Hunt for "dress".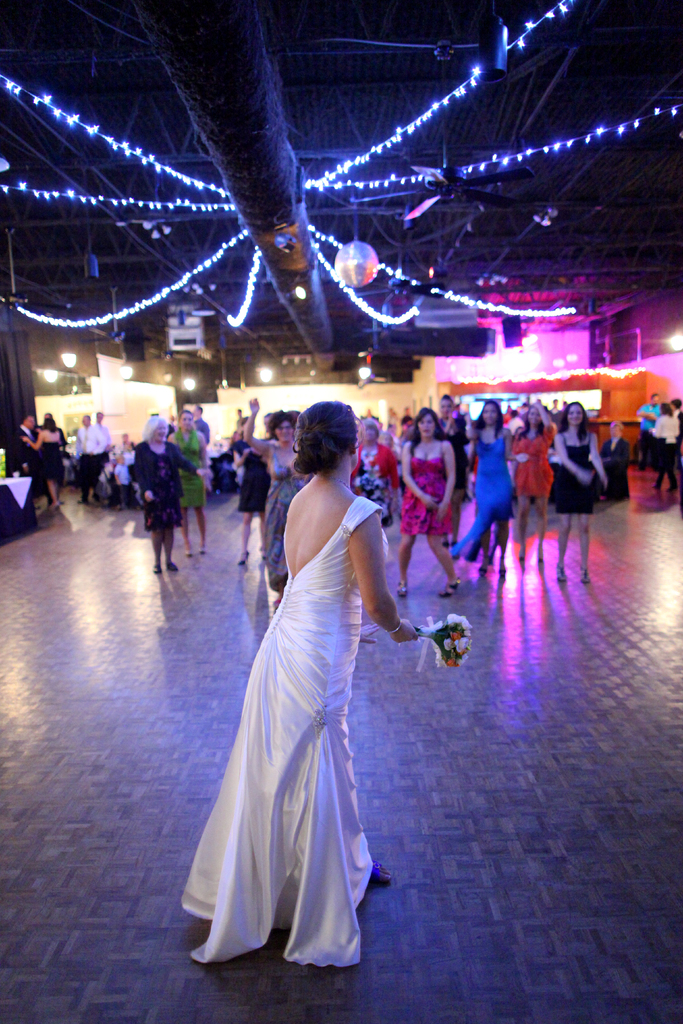
Hunted down at detection(174, 428, 201, 510).
